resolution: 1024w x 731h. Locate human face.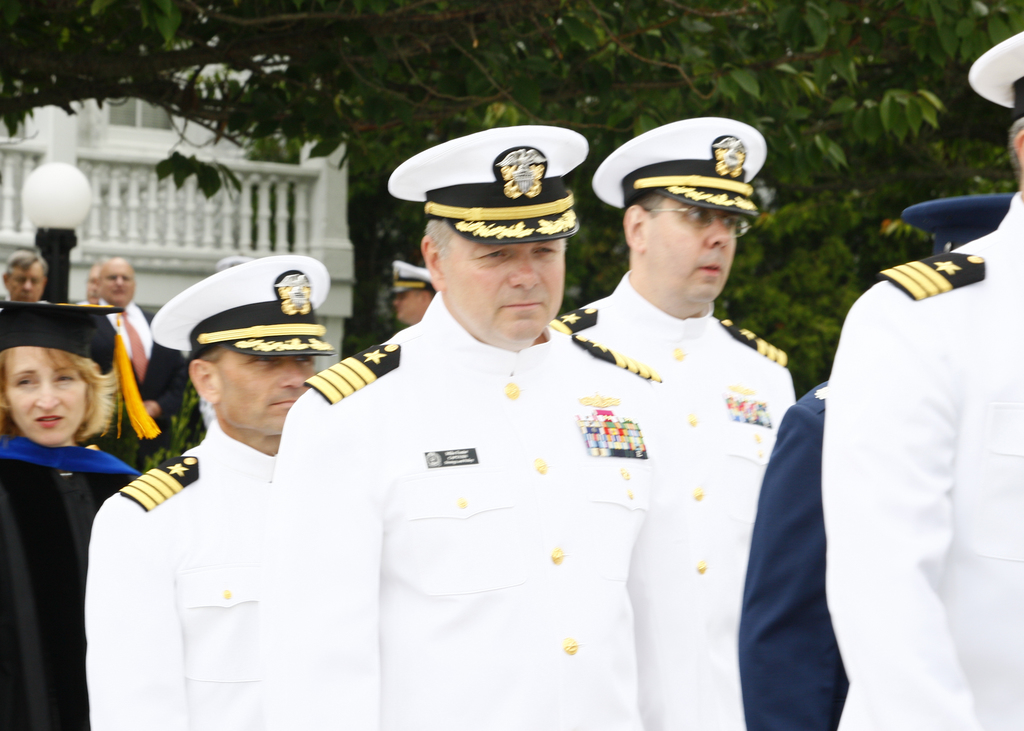
BBox(6, 346, 89, 447).
